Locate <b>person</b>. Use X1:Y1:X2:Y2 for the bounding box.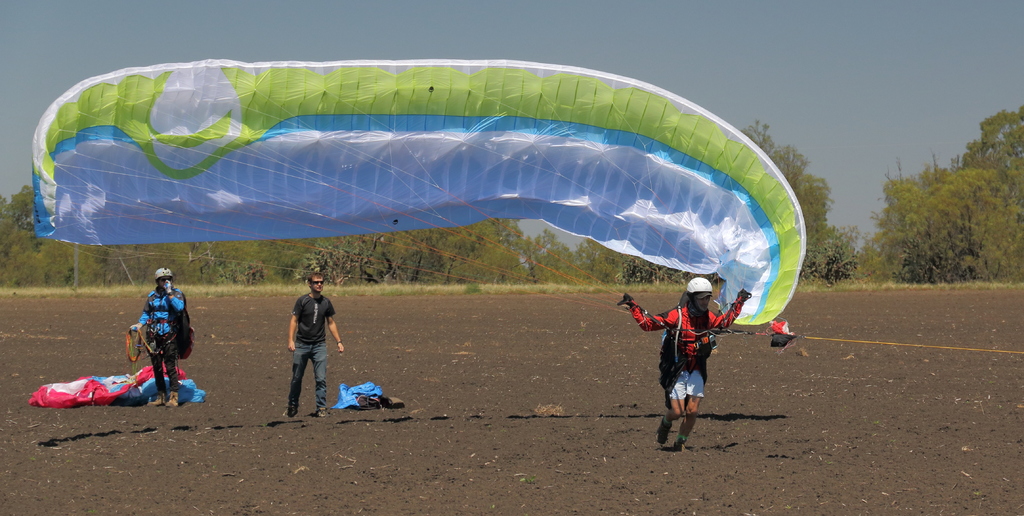
614:271:751:446.
